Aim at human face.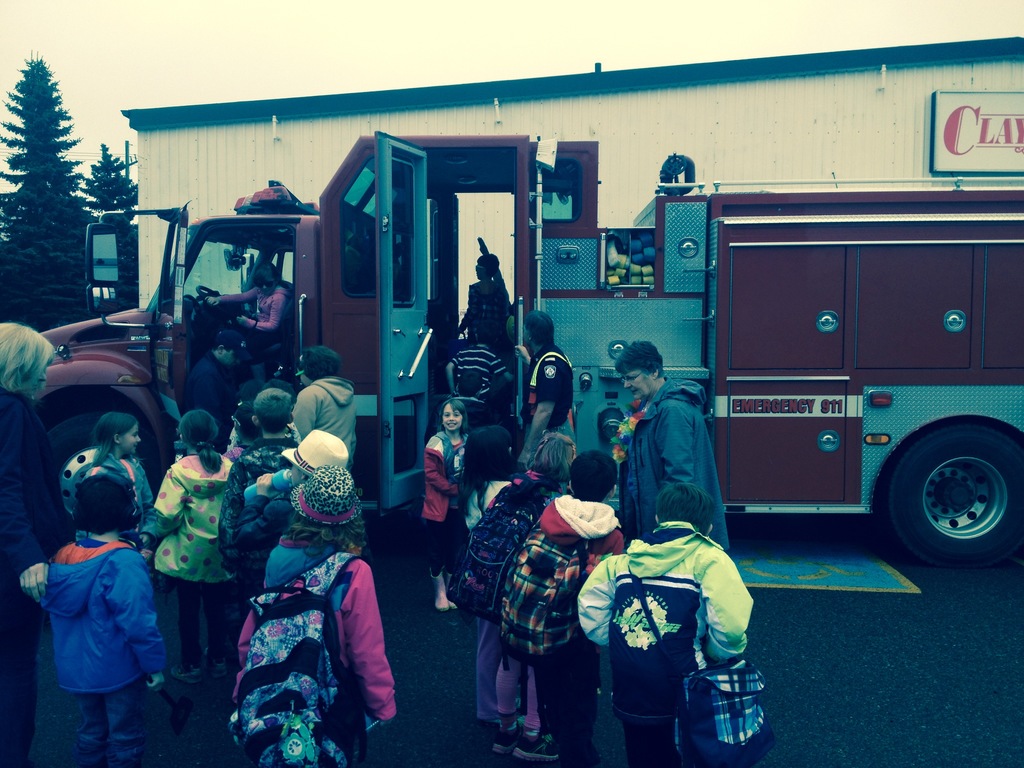
Aimed at locate(123, 429, 138, 454).
